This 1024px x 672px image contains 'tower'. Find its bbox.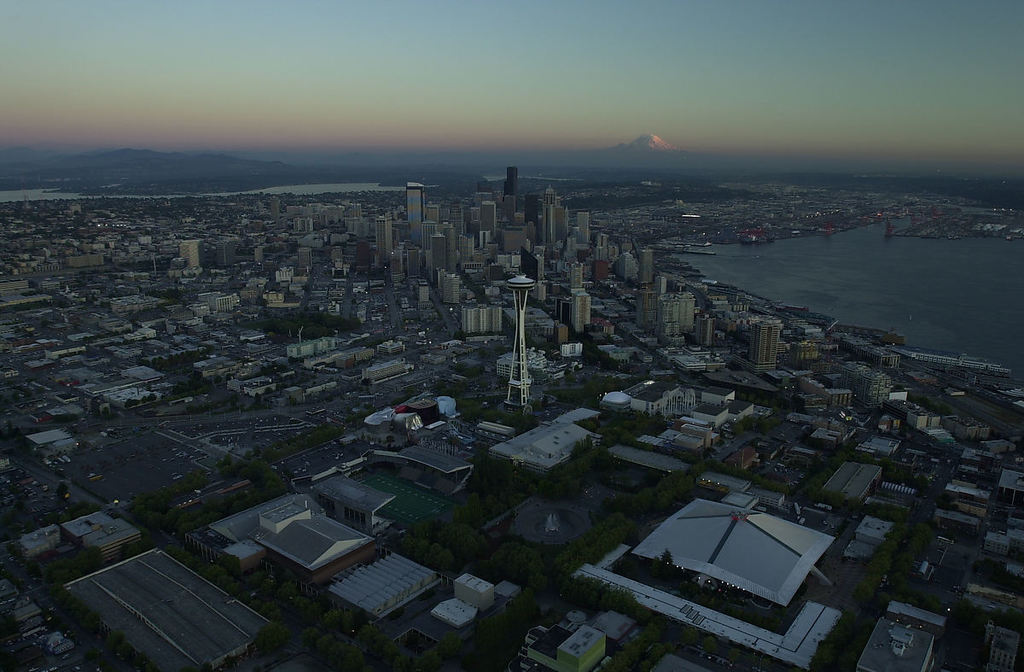
detection(637, 291, 655, 333).
